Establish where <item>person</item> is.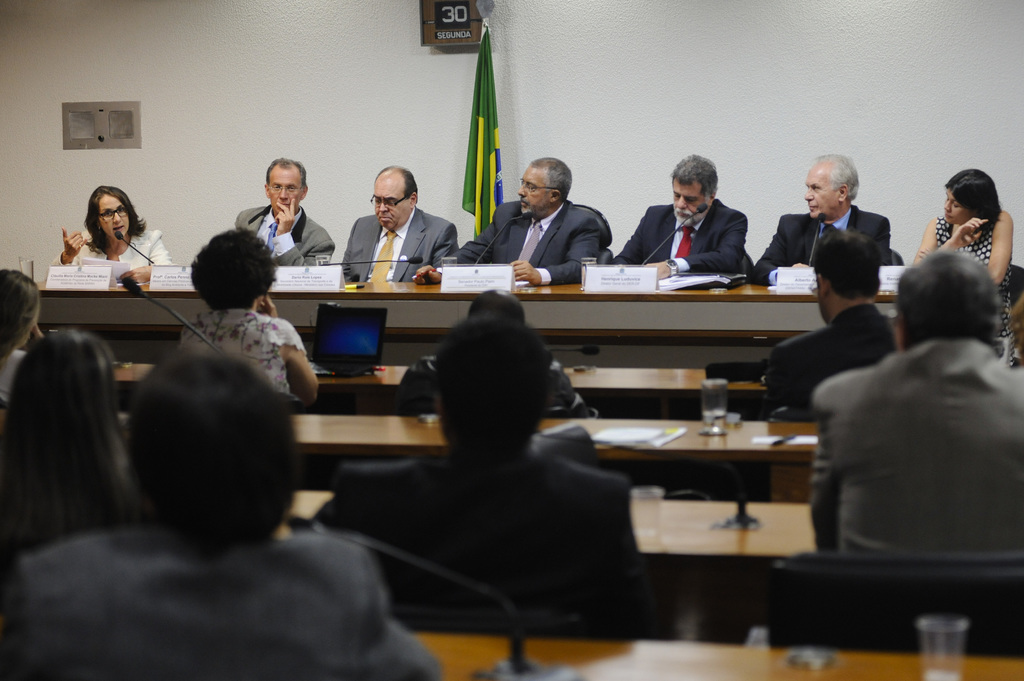
Established at box(0, 269, 42, 398).
